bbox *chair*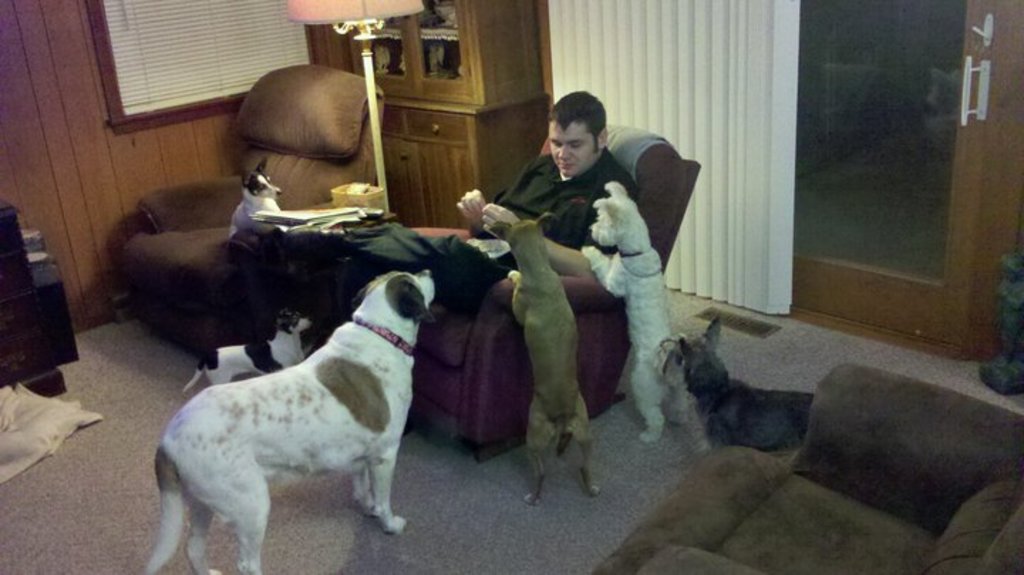
bbox=[115, 56, 387, 363]
